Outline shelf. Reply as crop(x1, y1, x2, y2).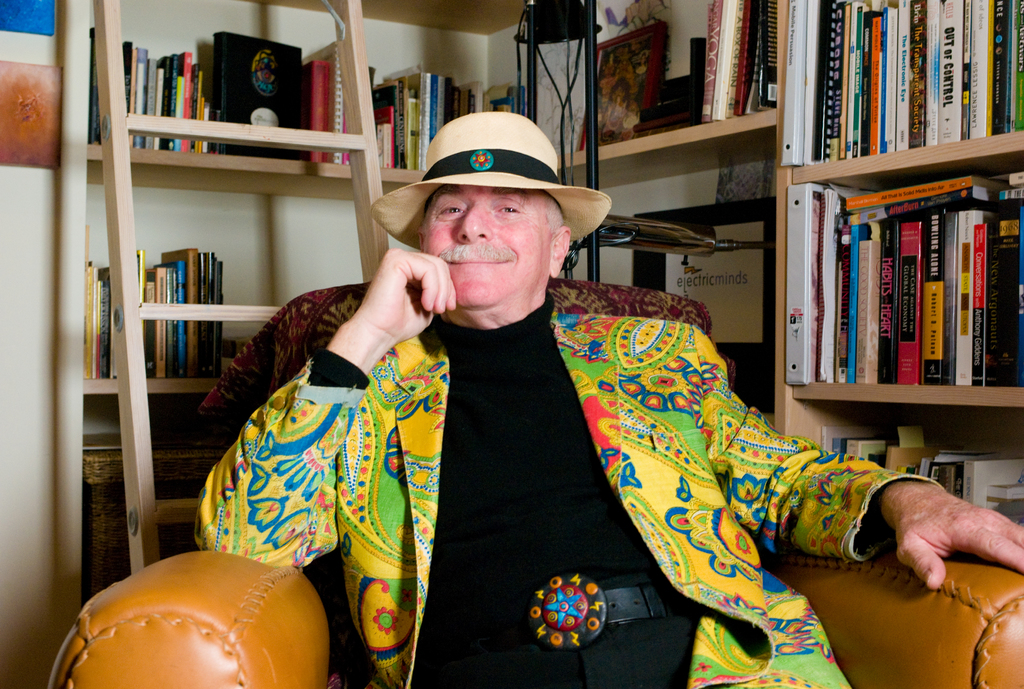
crop(85, 0, 564, 179).
